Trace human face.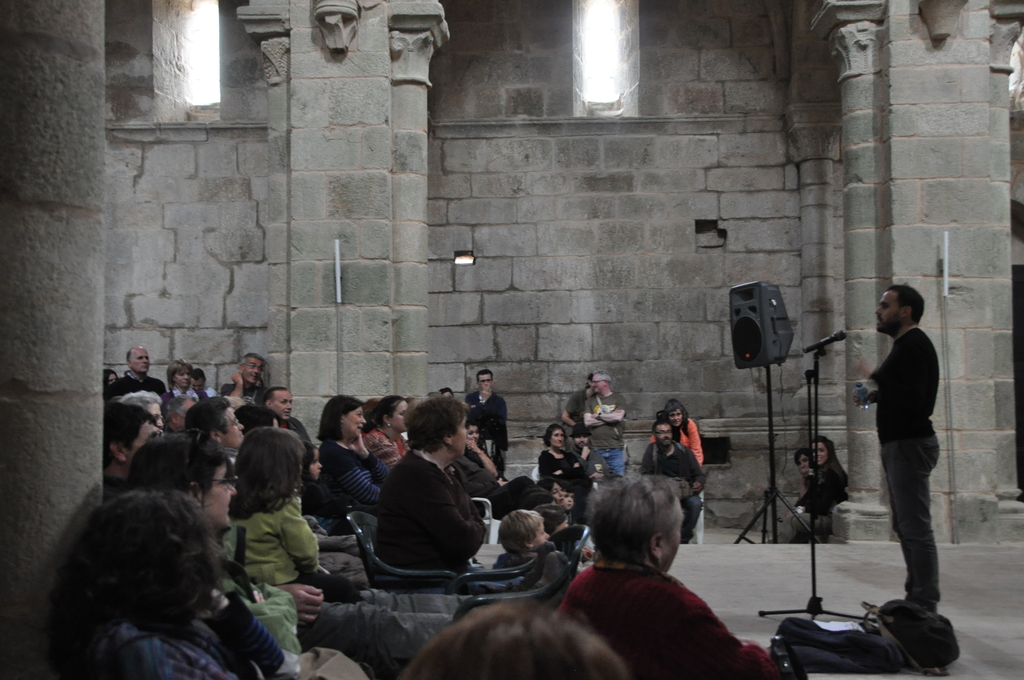
Traced to <region>551, 429, 564, 449</region>.
